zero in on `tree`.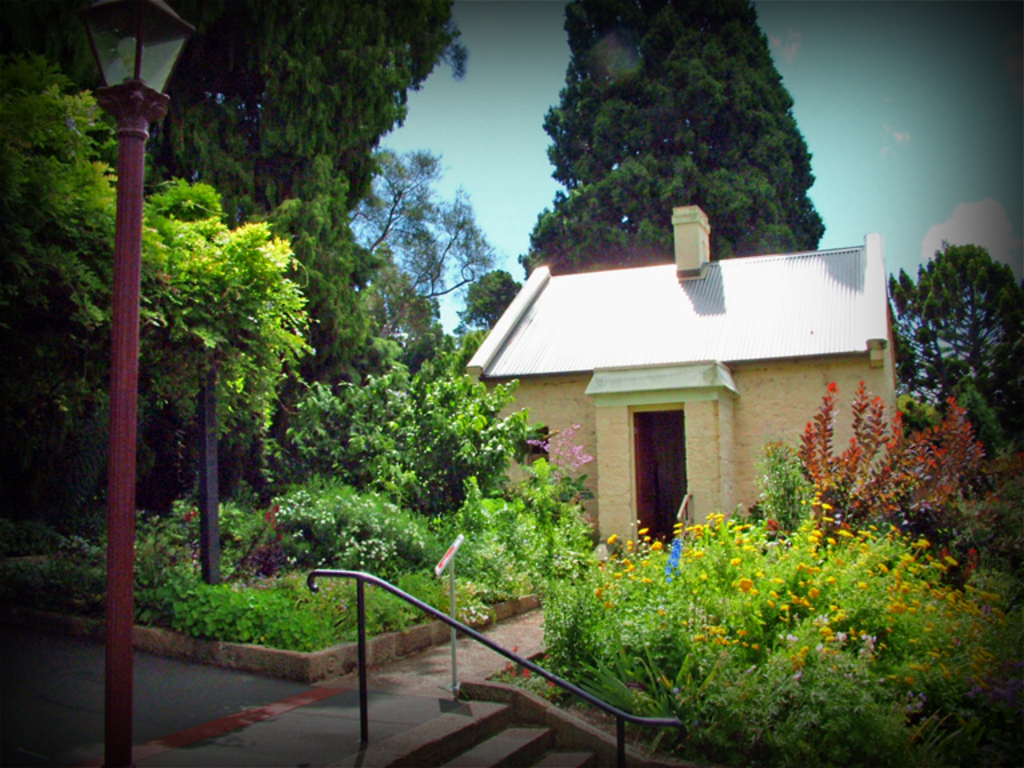
Zeroed in: detection(463, 263, 531, 323).
